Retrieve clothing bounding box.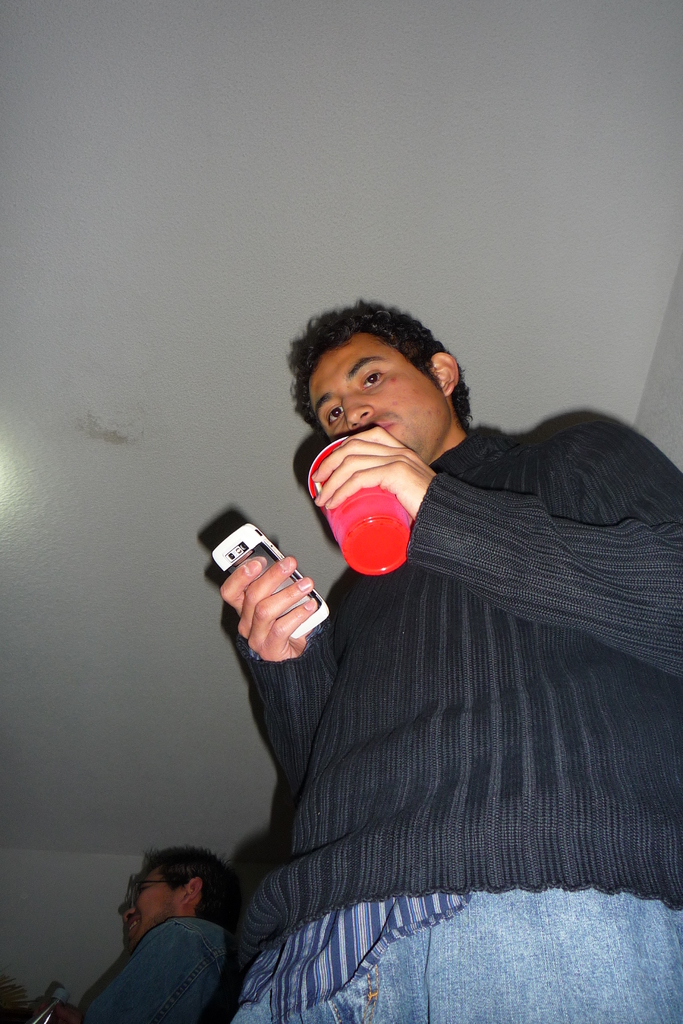
Bounding box: box(71, 913, 255, 1023).
